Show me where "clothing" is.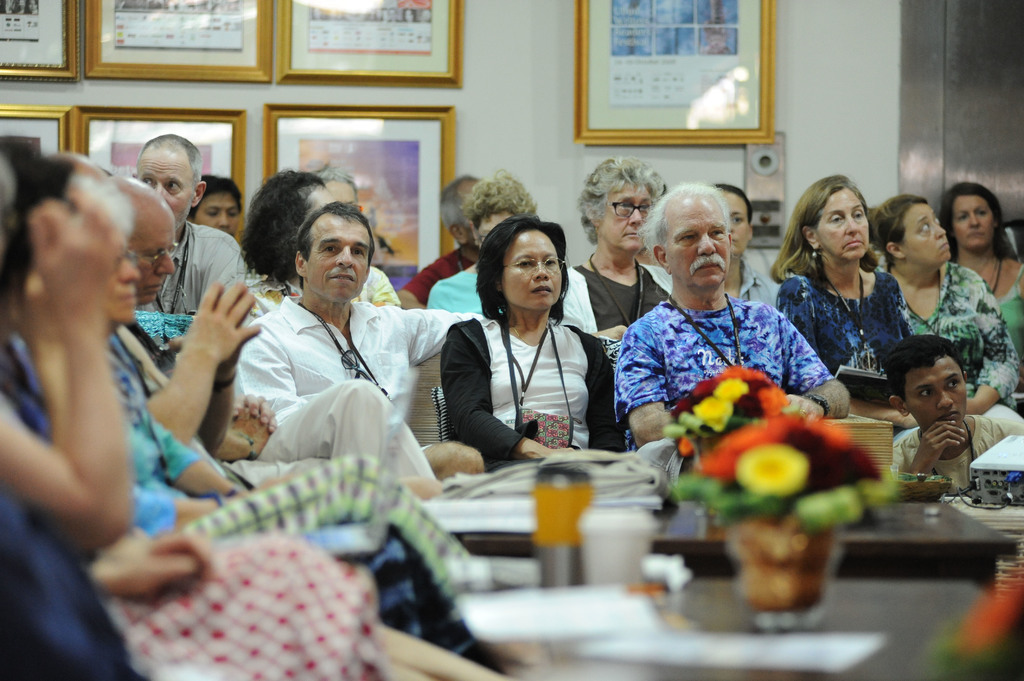
"clothing" is at bbox=(883, 258, 1016, 415).
